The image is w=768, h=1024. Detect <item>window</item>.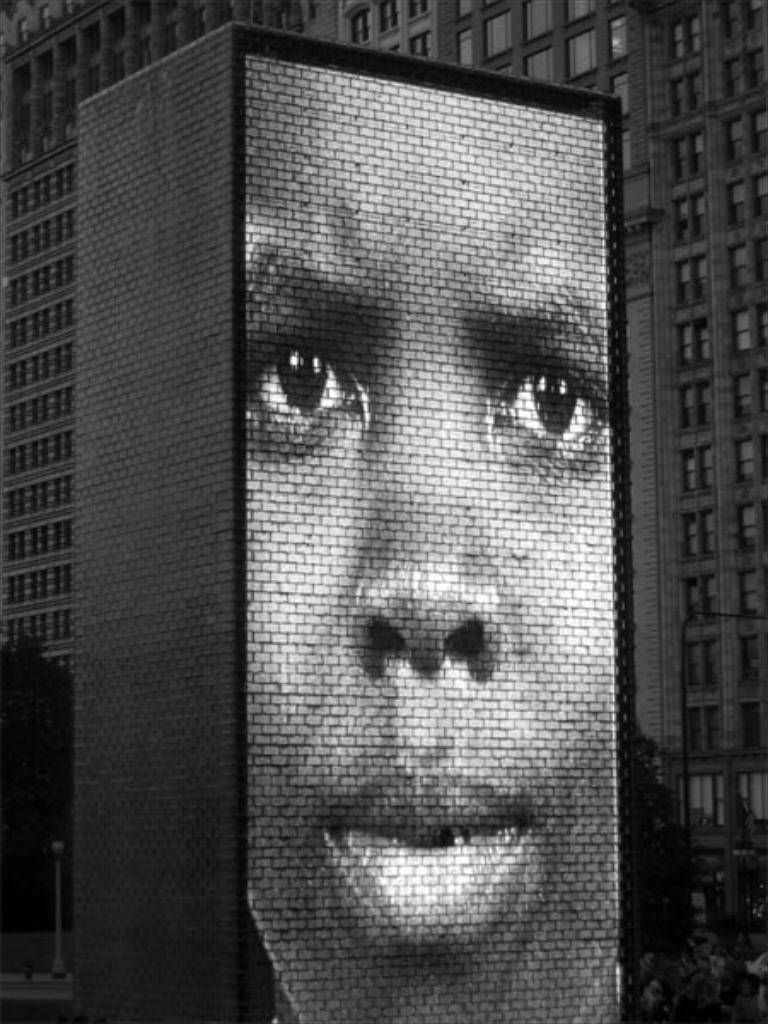
Detection: BBox(722, 353, 766, 433).
